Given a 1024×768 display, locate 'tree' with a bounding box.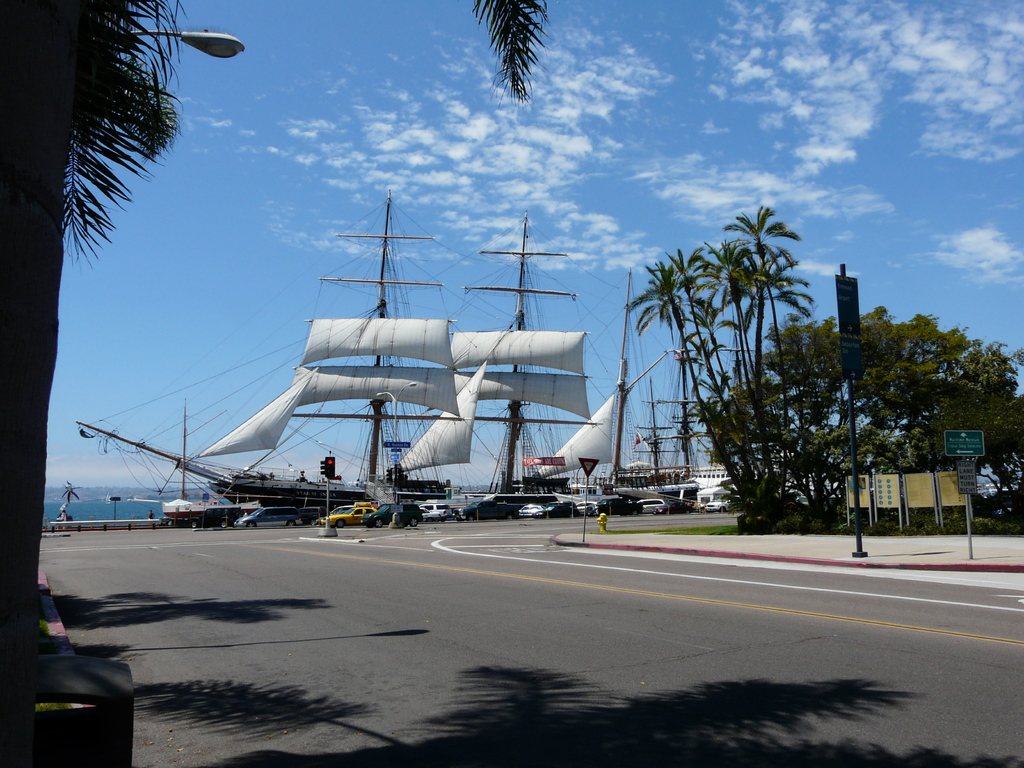
Located: {"x1": 0, "y1": 0, "x2": 552, "y2": 667}.
